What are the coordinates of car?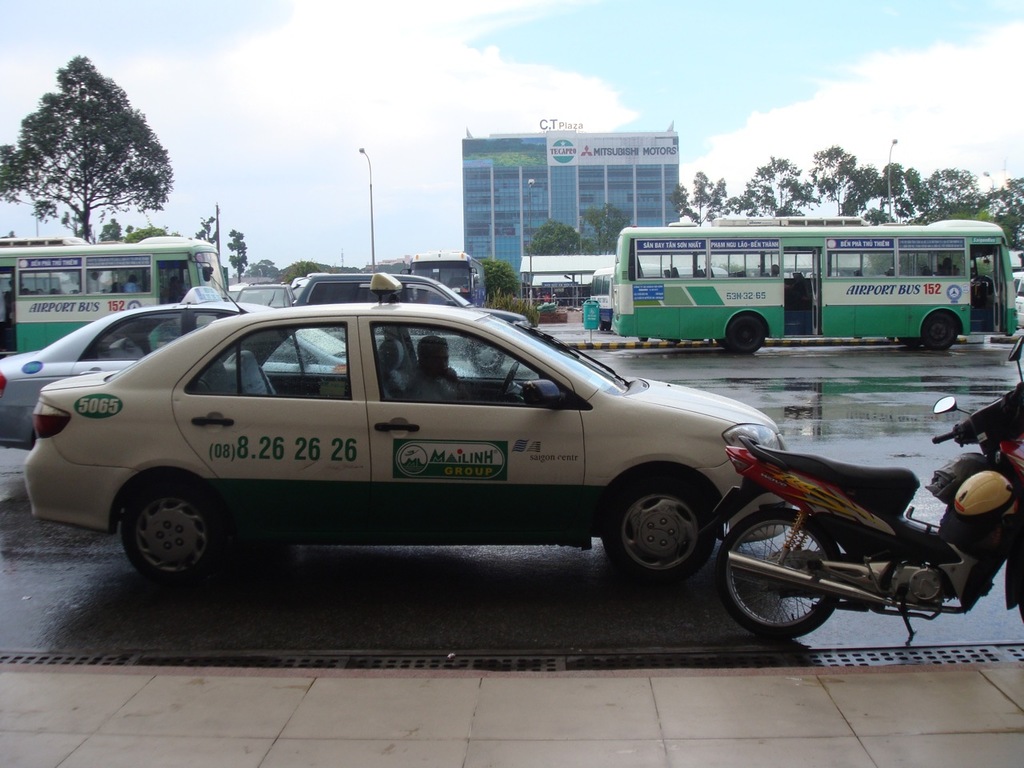
(x1=0, y1=302, x2=467, y2=450).
